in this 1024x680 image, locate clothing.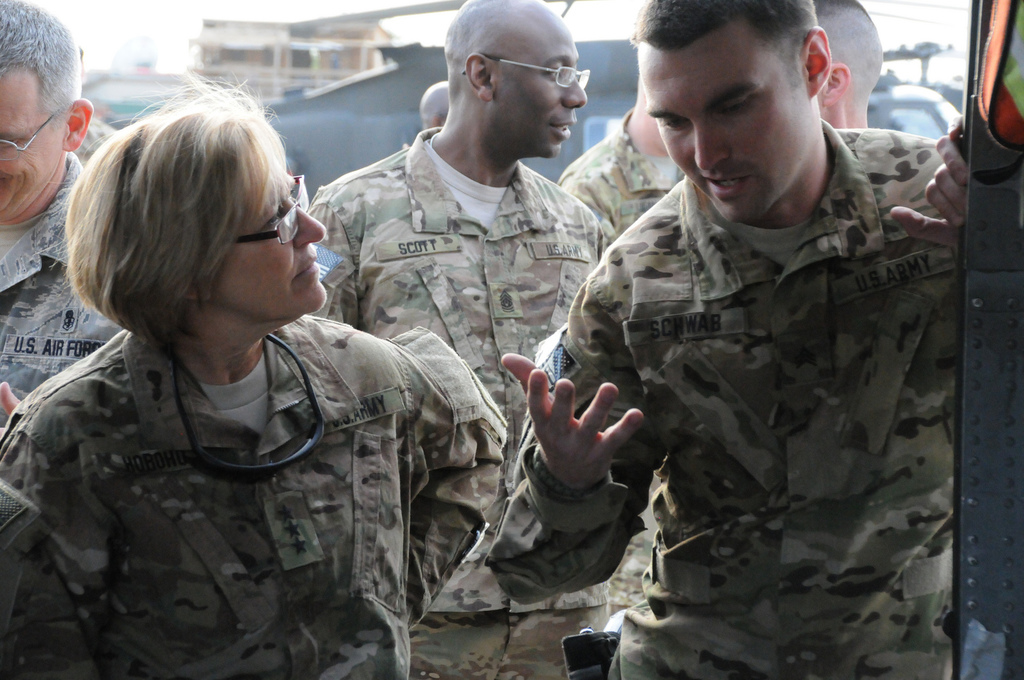
Bounding box: region(0, 151, 133, 417).
